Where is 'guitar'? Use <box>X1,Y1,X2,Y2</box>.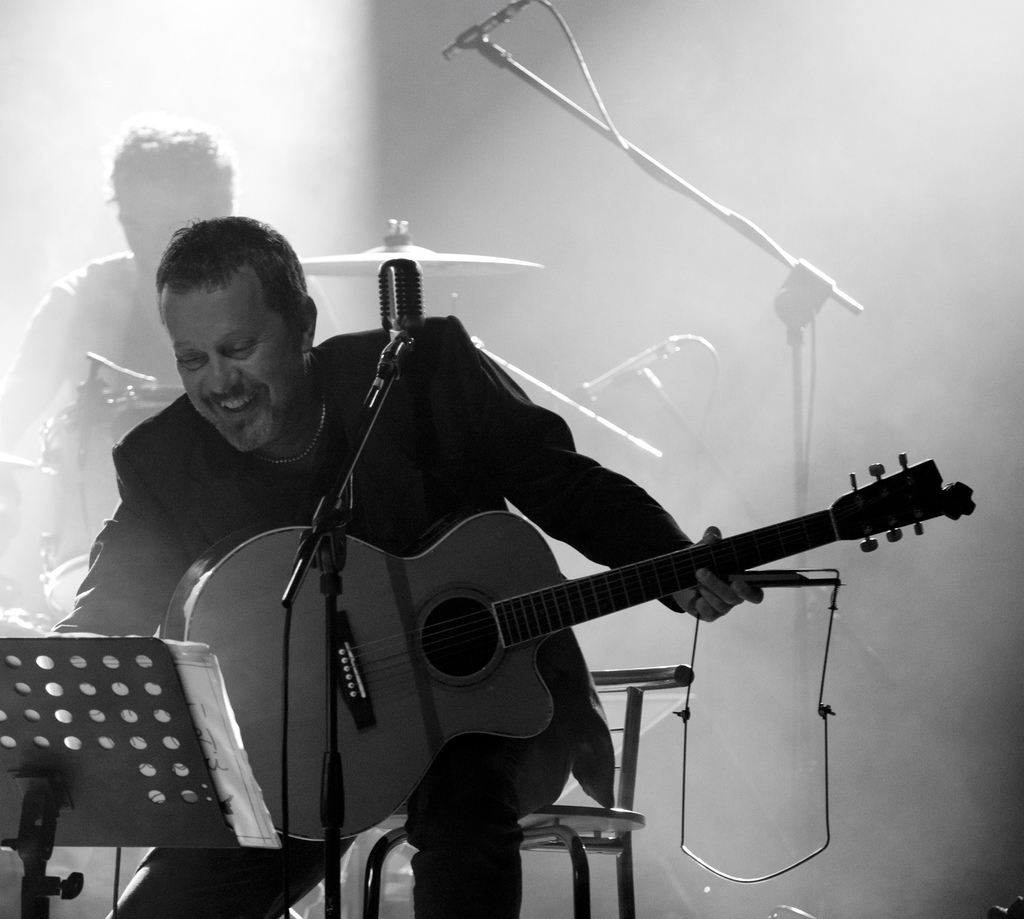
<box>159,446,982,848</box>.
